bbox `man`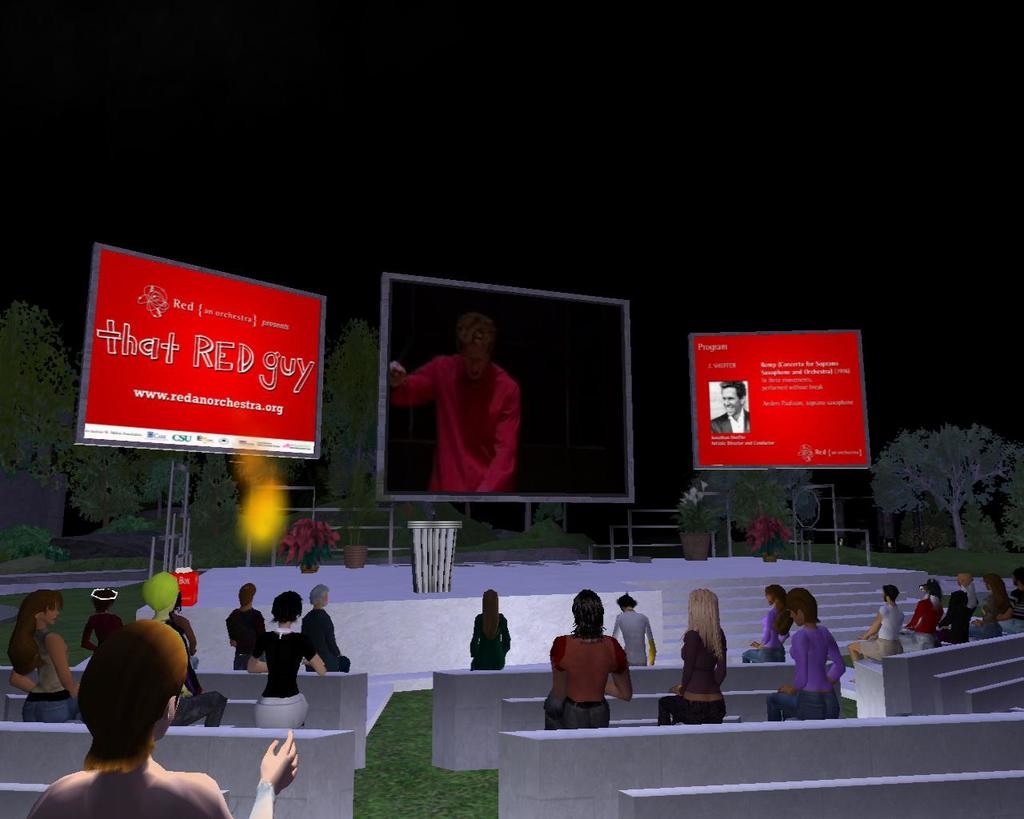
bbox=[710, 382, 751, 432]
